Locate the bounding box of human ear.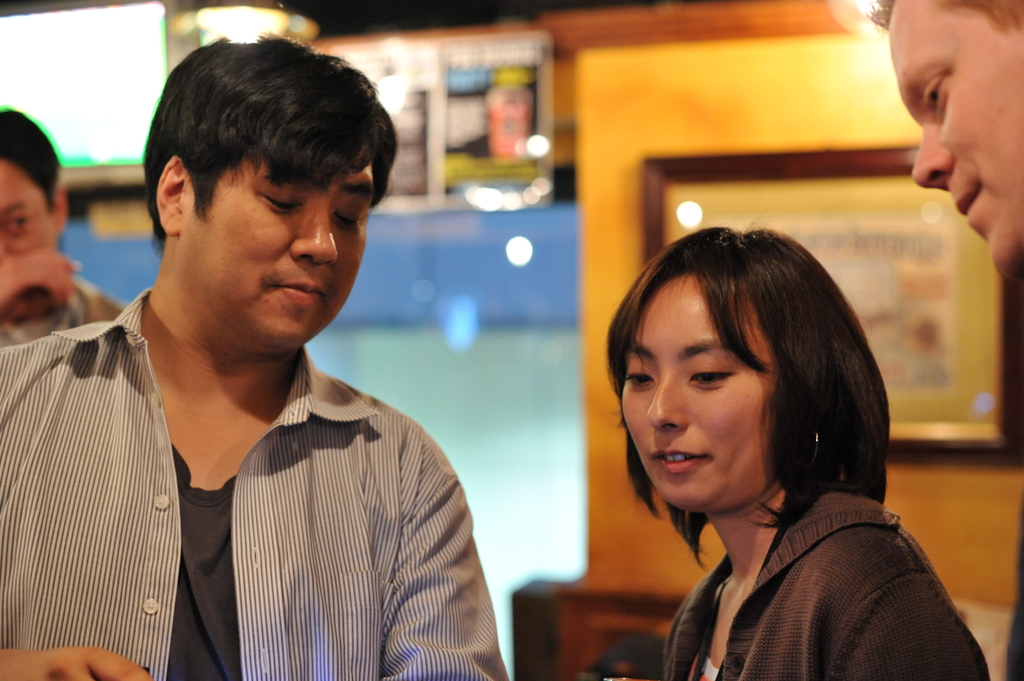
Bounding box: <bbox>156, 154, 189, 238</bbox>.
